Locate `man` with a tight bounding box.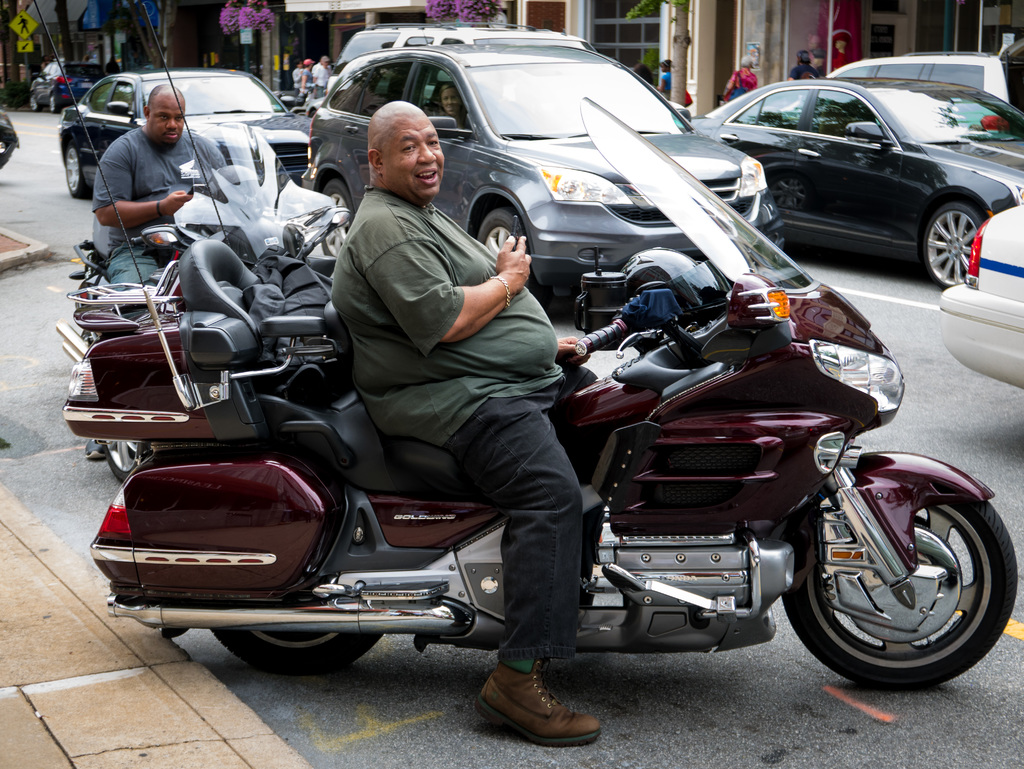
locate(298, 58, 313, 90).
